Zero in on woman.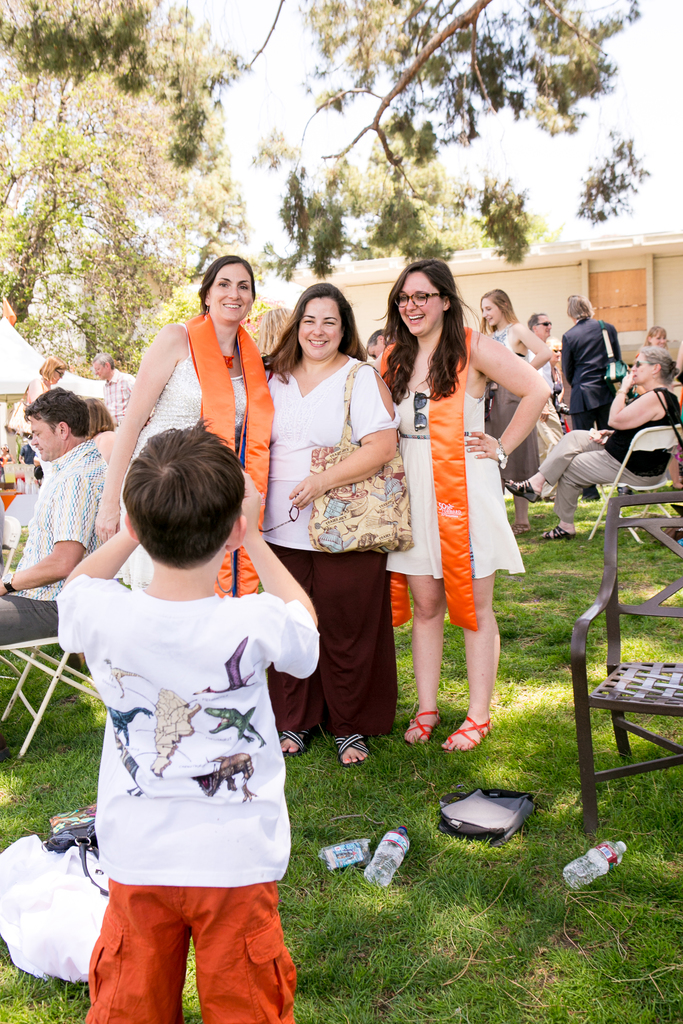
Zeroed in: box(60, 250, 272, 611).
